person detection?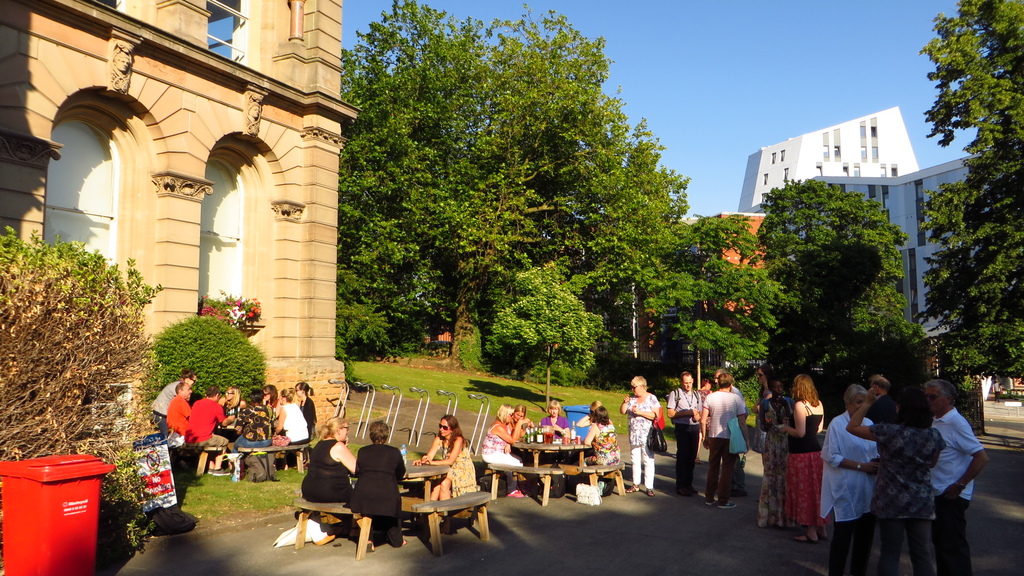
(231, 386, 269, 462)
